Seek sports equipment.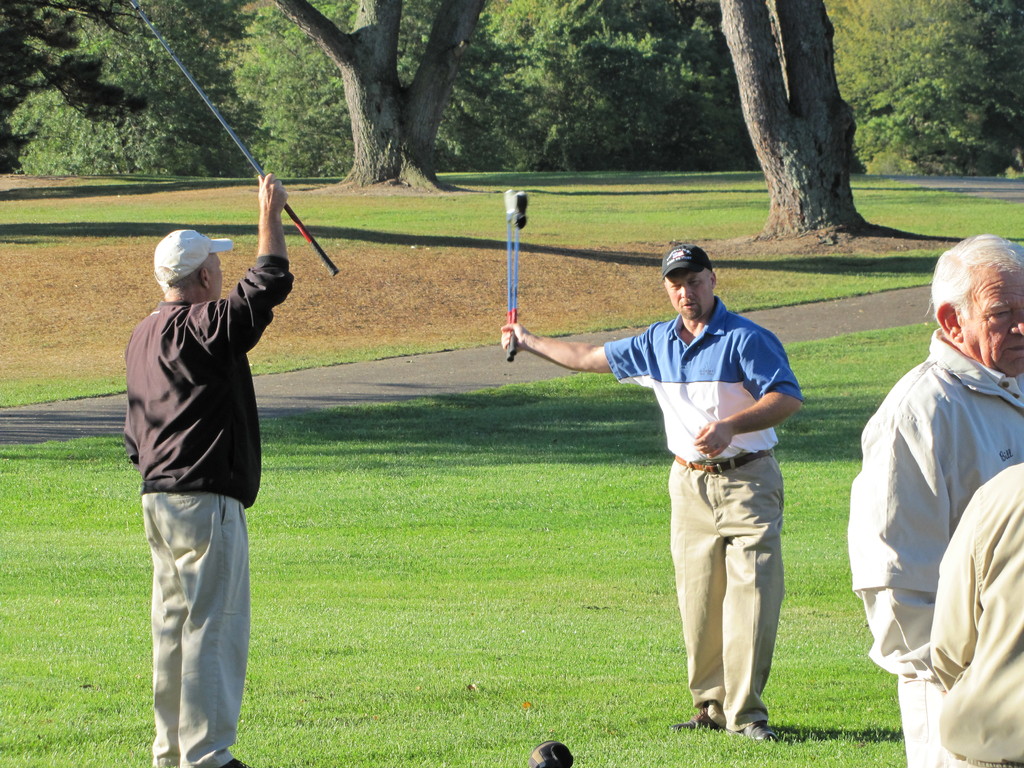
rect(508, 191, 529, 358).
